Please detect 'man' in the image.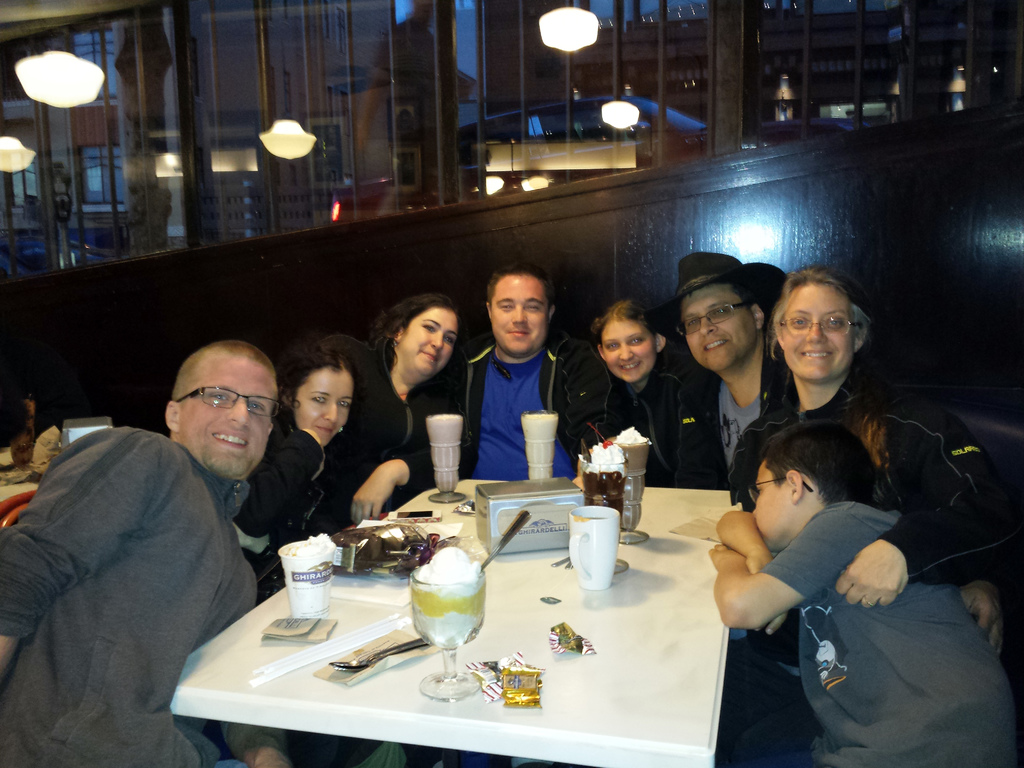
bbox=[666, 252, 794, 492].
